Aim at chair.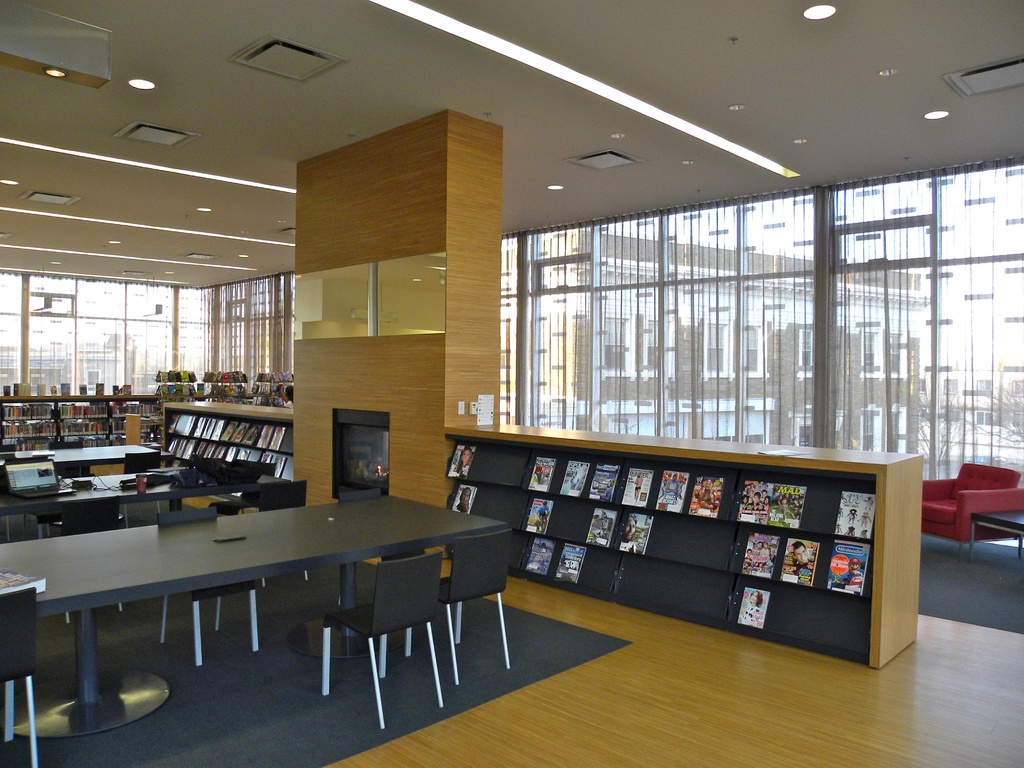
Aimed at bbox=[404, 532, 510, 684].
